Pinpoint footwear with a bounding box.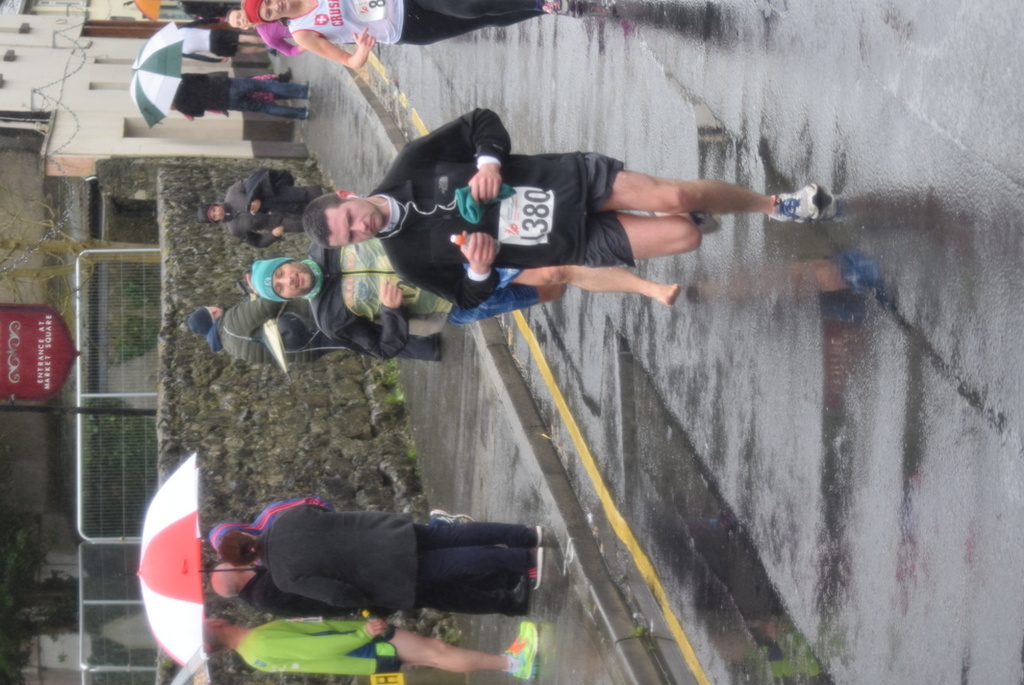
crop(647, 210, 725, 238).
